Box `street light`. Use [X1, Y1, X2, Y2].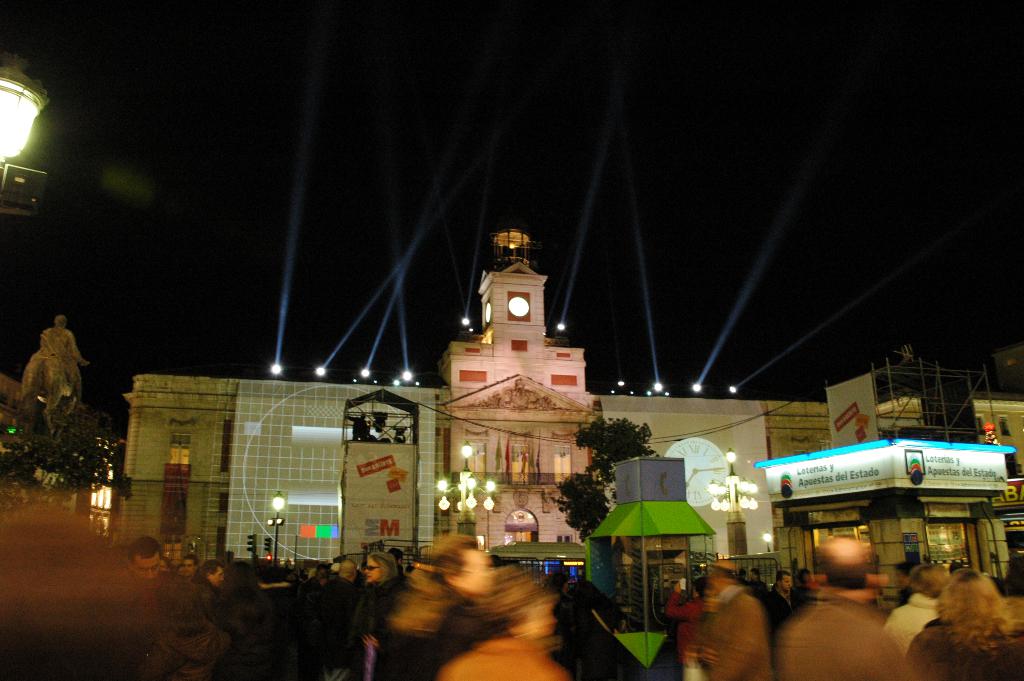
[266, 489, 286, 562].
